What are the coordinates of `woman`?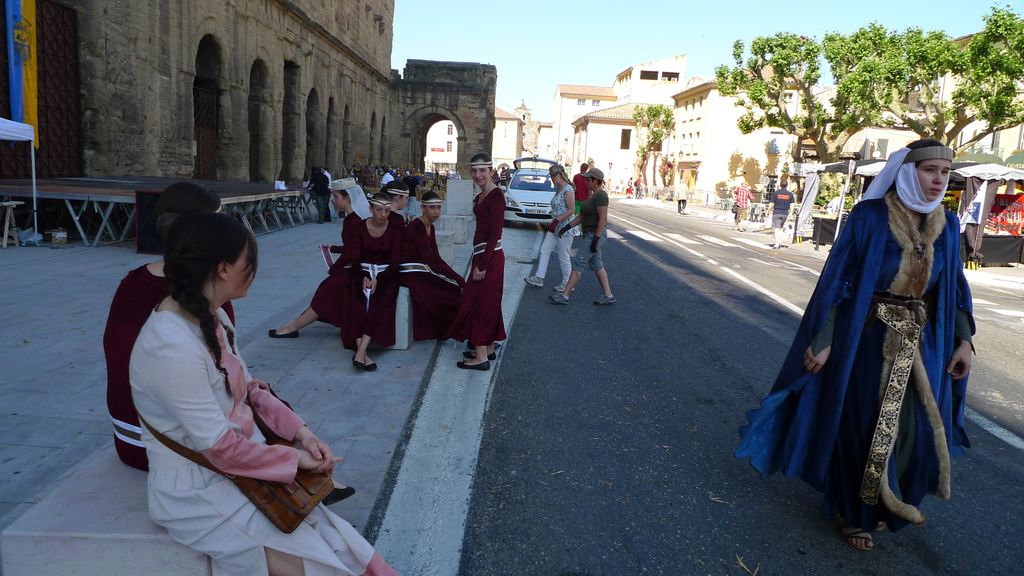
{"left": 547, "top": 154, "right": 613, "bottom": 308}.
